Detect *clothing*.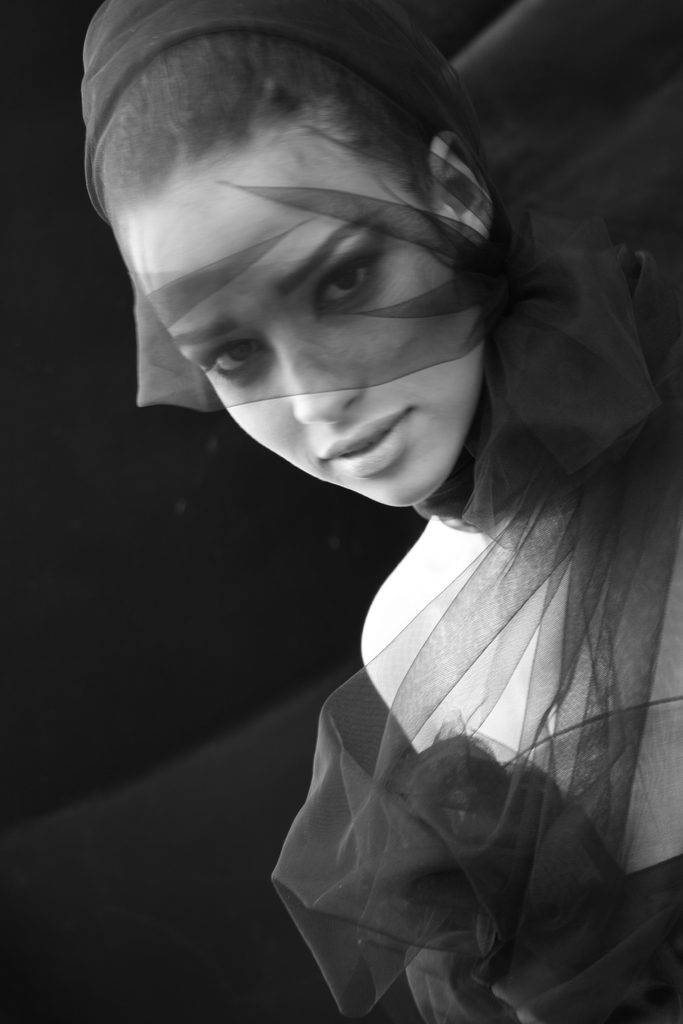
Detected at bbox=(69, 0, 265, 179).
